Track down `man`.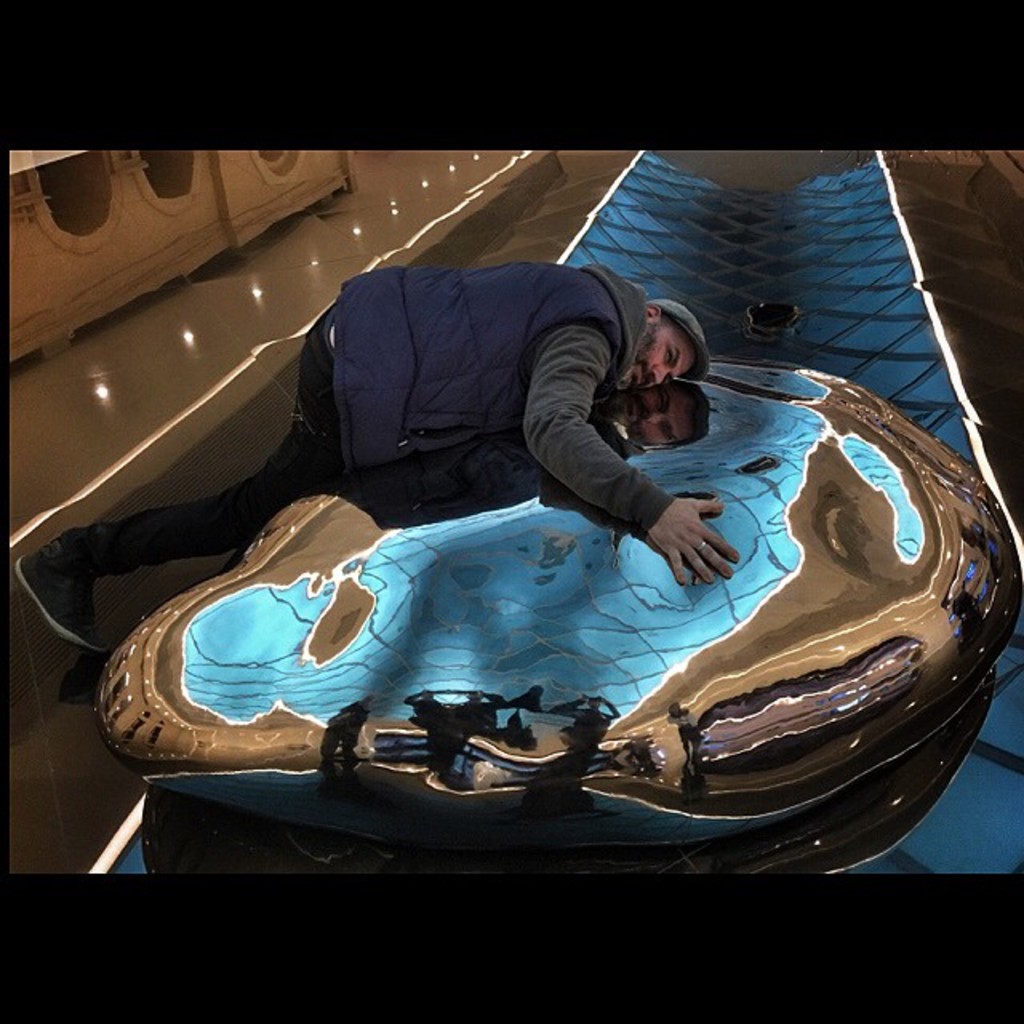
Tracked to box(200, 405, 710, 566).
